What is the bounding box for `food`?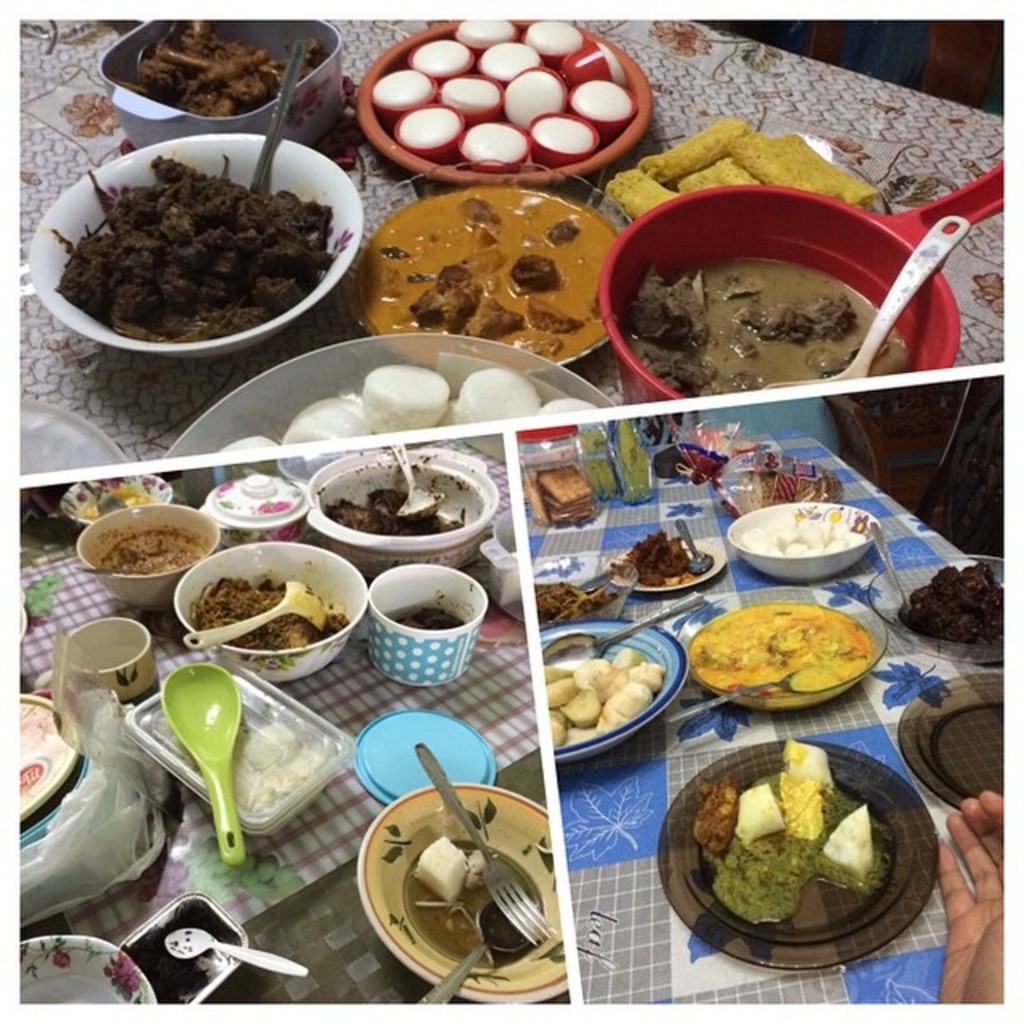
x1=442, y1=77, x2=499, y2=115.
